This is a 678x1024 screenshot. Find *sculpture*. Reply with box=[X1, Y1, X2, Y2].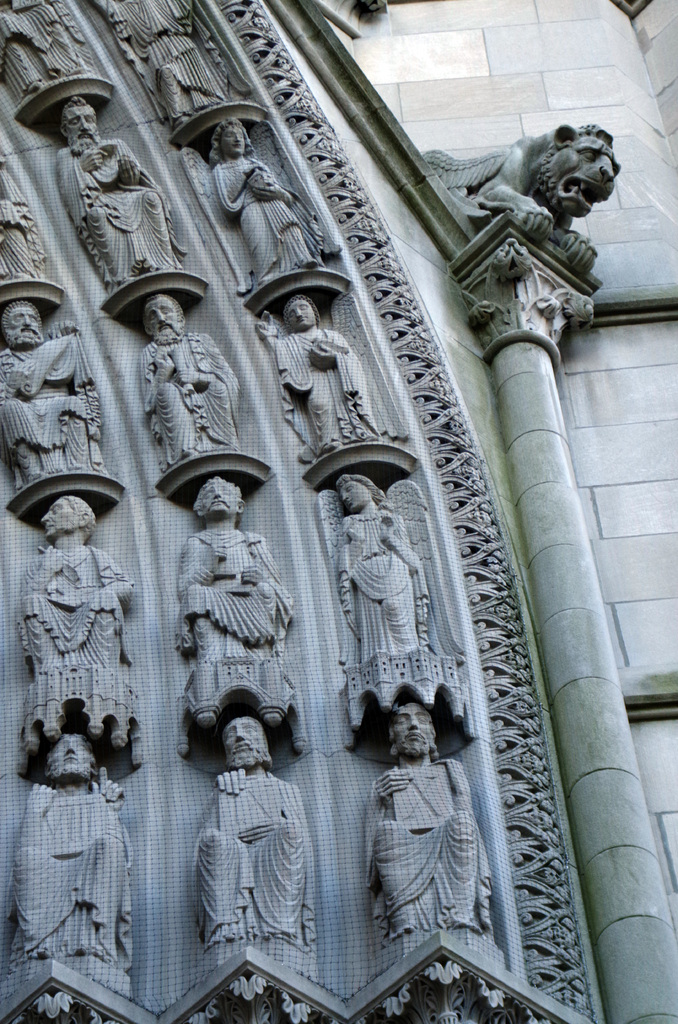
box=[93, 0, 287, 153].
